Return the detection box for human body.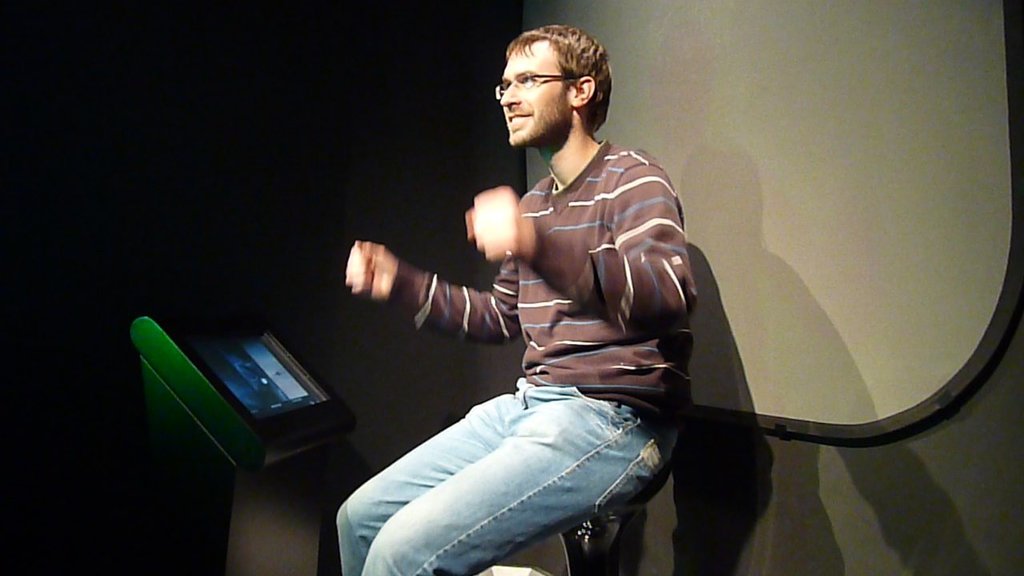
(x1=304, y1=56, x2=762, y2=565).
